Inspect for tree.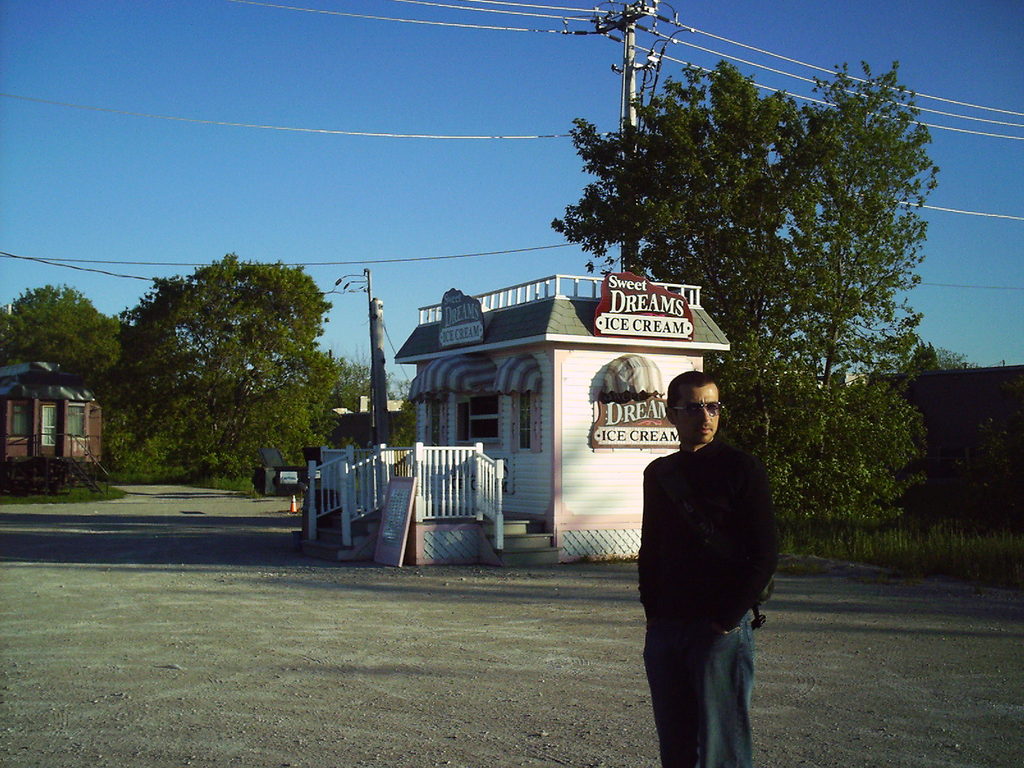
Inspection: rect(0, 280, 125, 385).
